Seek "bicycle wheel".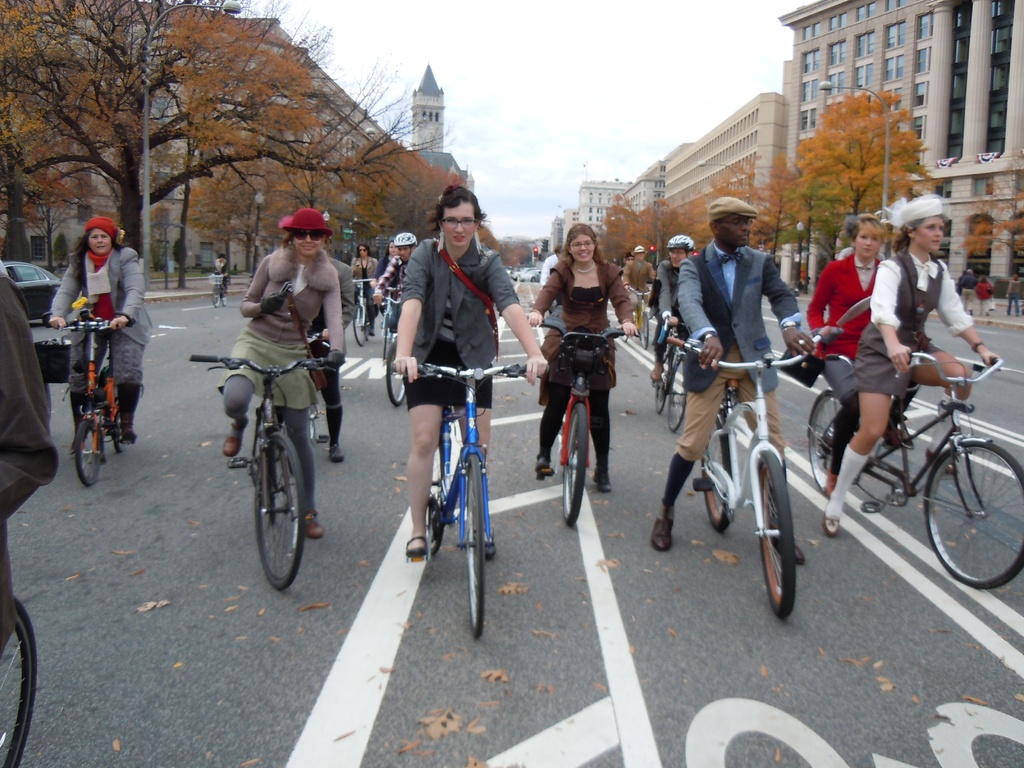
<bbox>752, 447, 800, 621</bbox>.
